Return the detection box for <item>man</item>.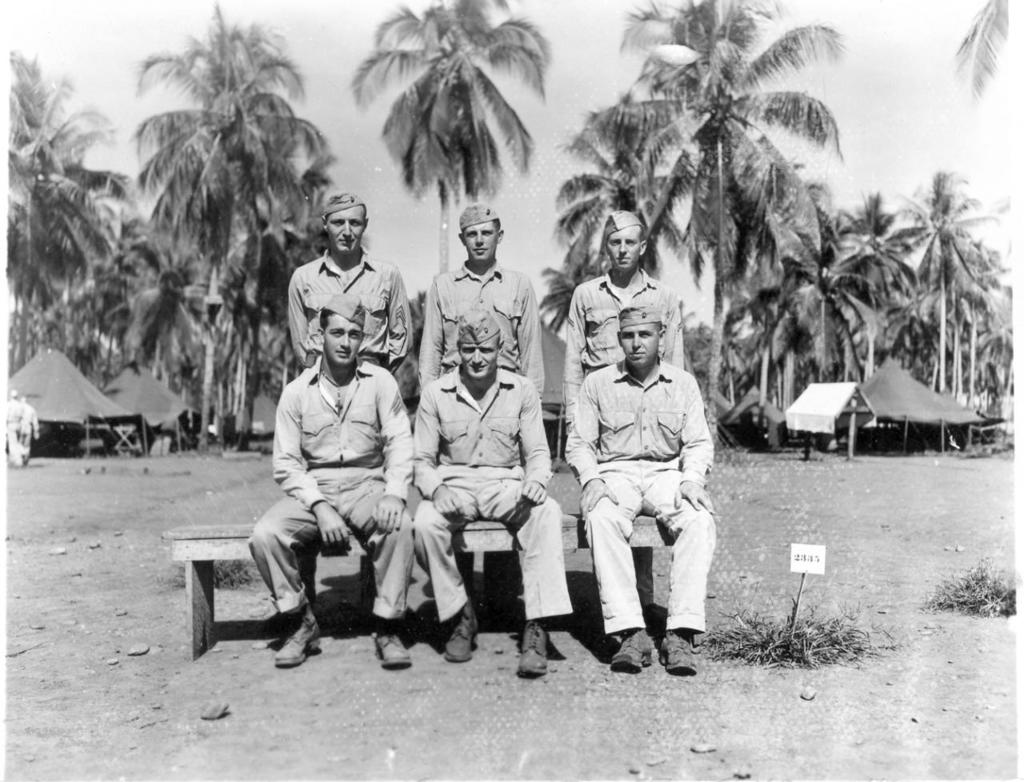
<box>414,307,577,670</box>.
